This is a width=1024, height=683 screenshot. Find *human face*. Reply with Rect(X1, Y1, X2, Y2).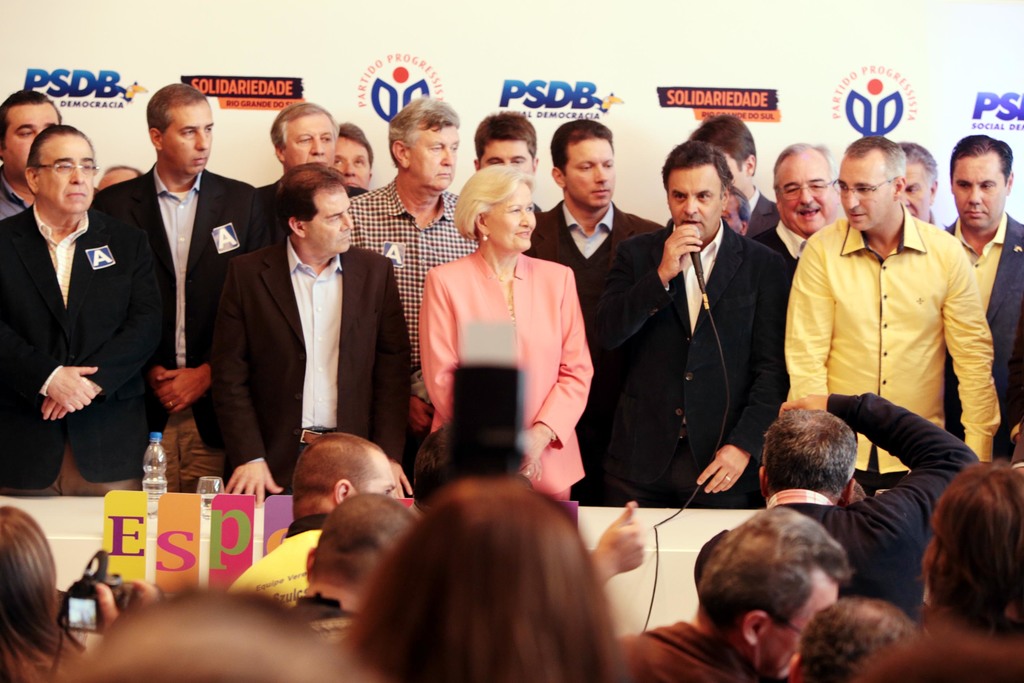
Rect(557, 136, 614, 222).
